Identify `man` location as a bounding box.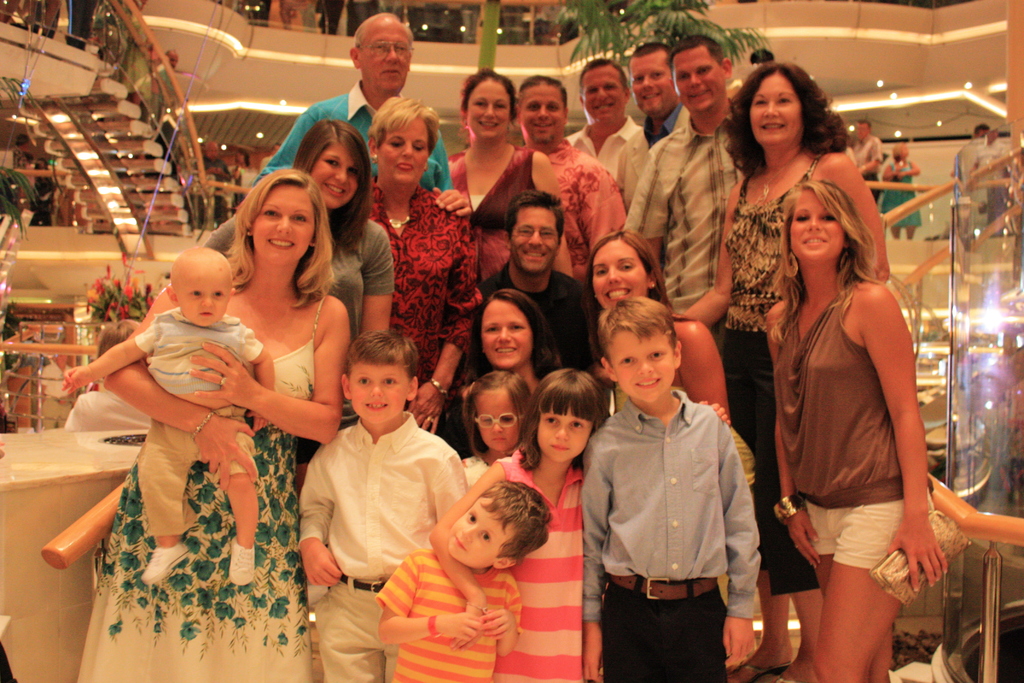
228:148:250:210.
